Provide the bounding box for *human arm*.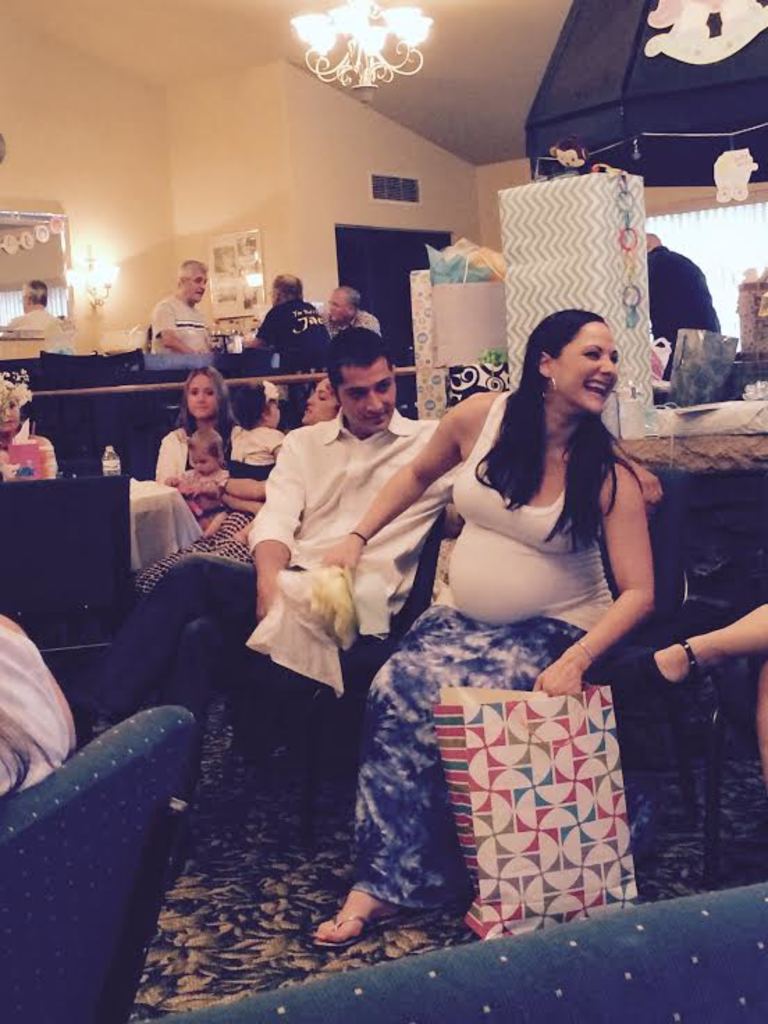
(534,456,658,705).
